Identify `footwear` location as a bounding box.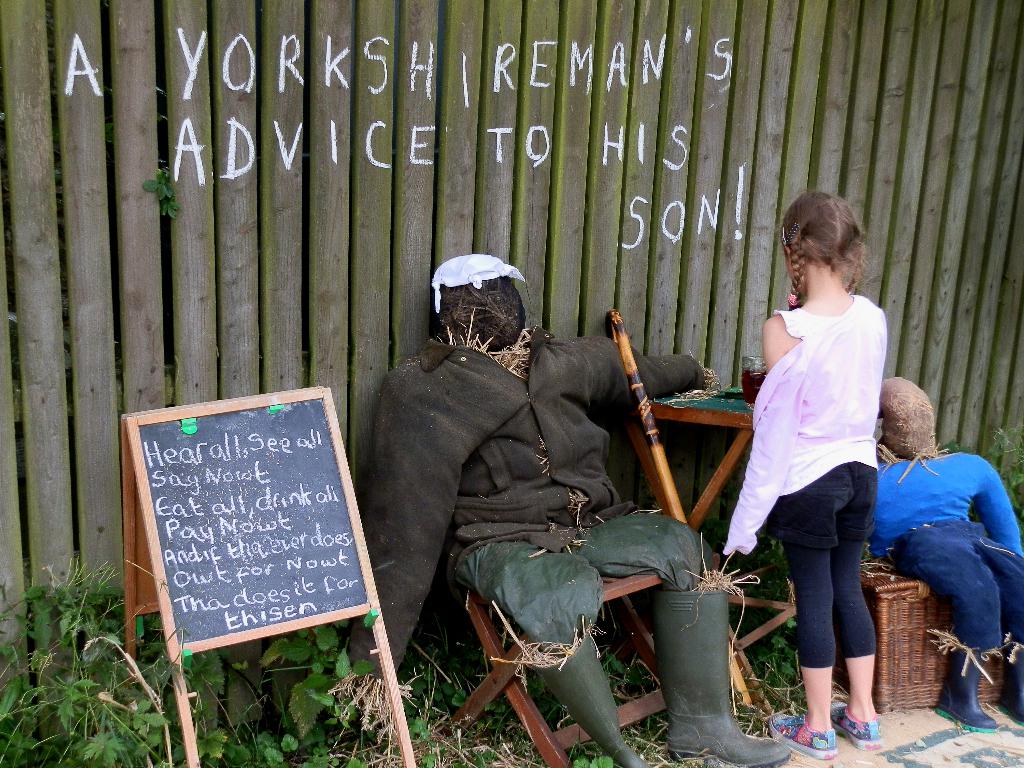
box=[770, 710, 837, 760].
